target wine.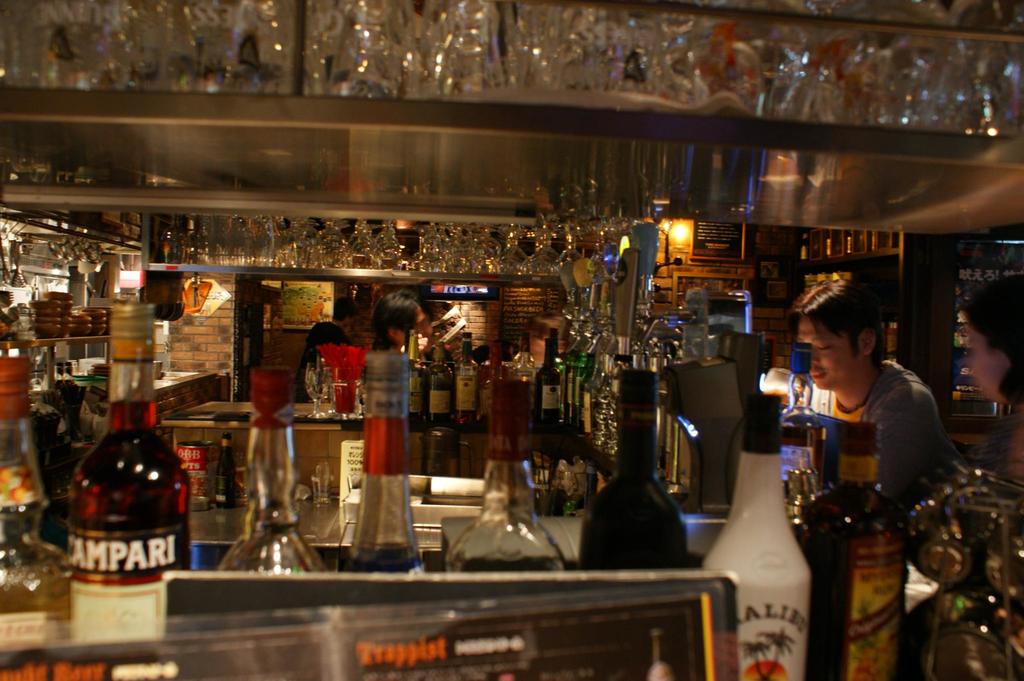
Target region: {"left": 439, "top": 373, "right": 573, "bottom": 574}.
